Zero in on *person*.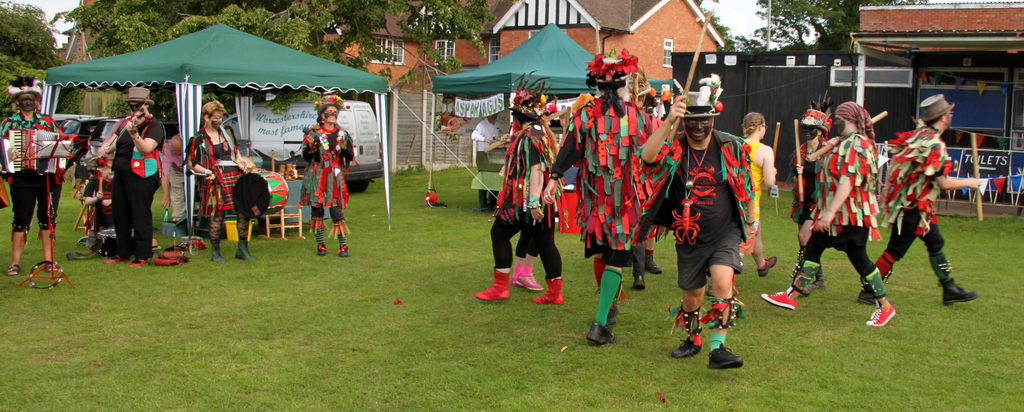
Zeroed in: 468 72 563 310.
